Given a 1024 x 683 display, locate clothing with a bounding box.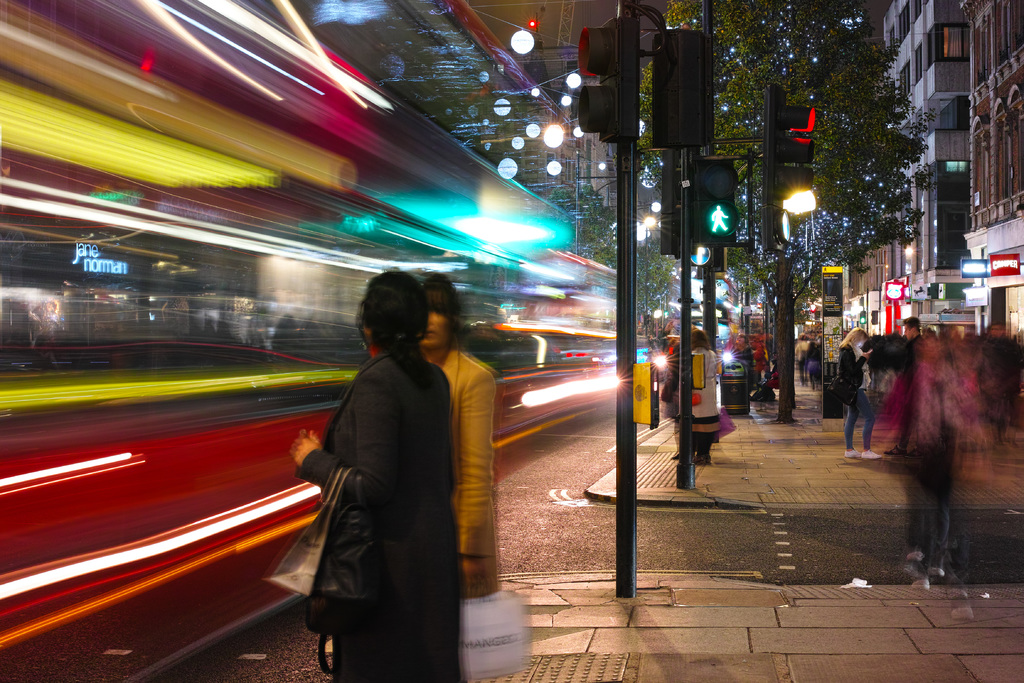
Located: {"x1": 293, "y1": 344, "x2": 453, "y2": 675}.
